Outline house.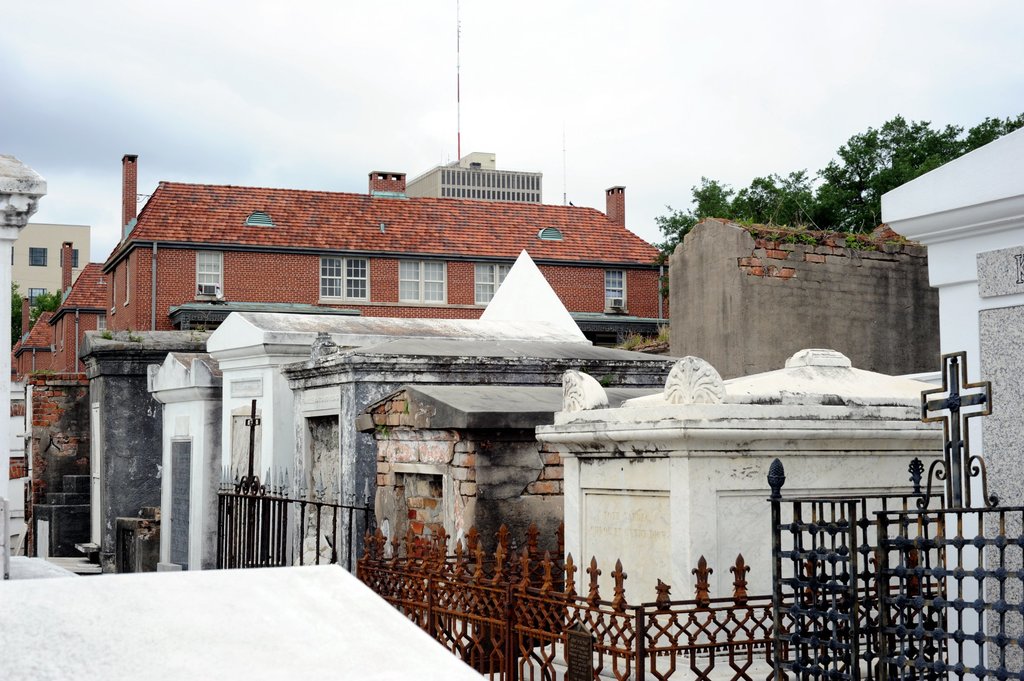
Outline: (16,296,56,379).
